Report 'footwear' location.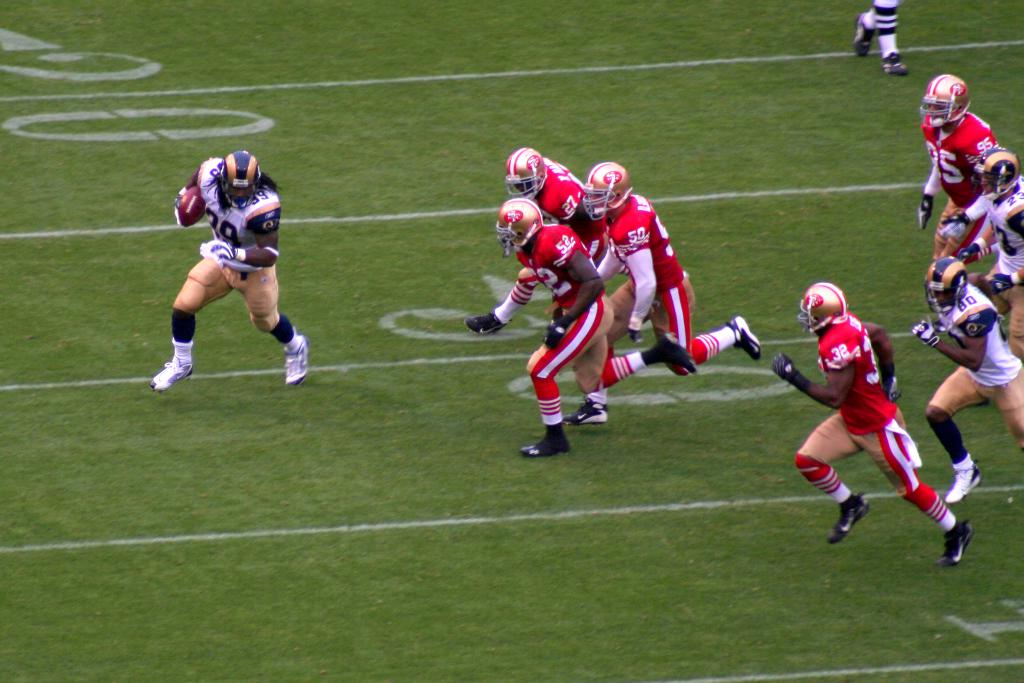
Report: {"x1": 519, "y1": 438, "x2": 570, "y2": 457}.
